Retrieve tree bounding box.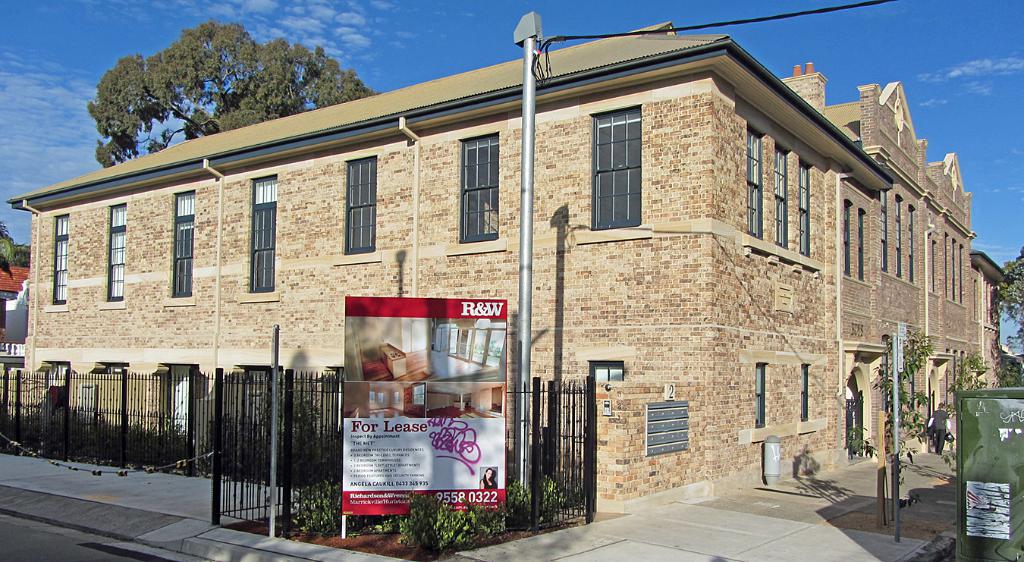
Bounding box: [left=947, top=355, right=993, bottom=416].
